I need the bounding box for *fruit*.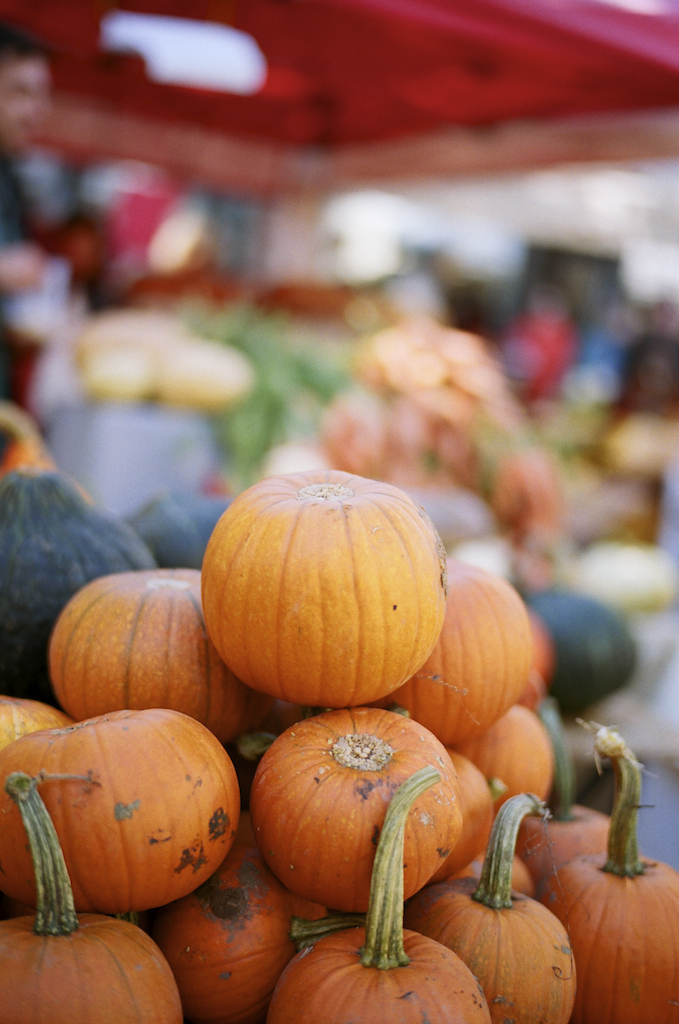
Here it is: [195,472,463,719].
